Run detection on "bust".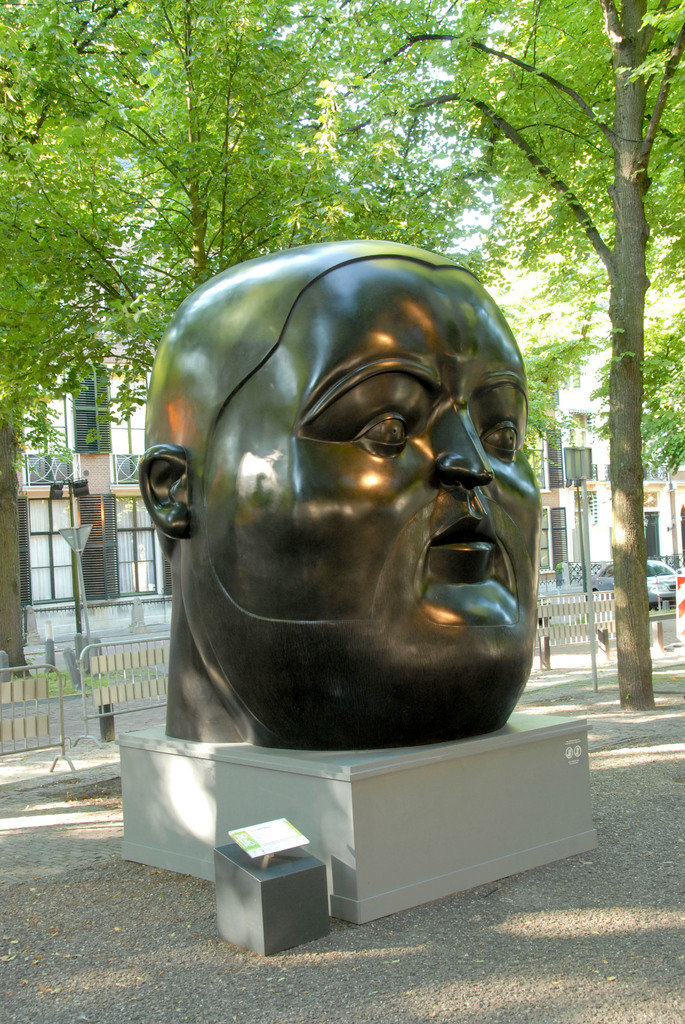
Result: {"x1": 126, "y1": 234, "x2": 549, "y2": 751}.
